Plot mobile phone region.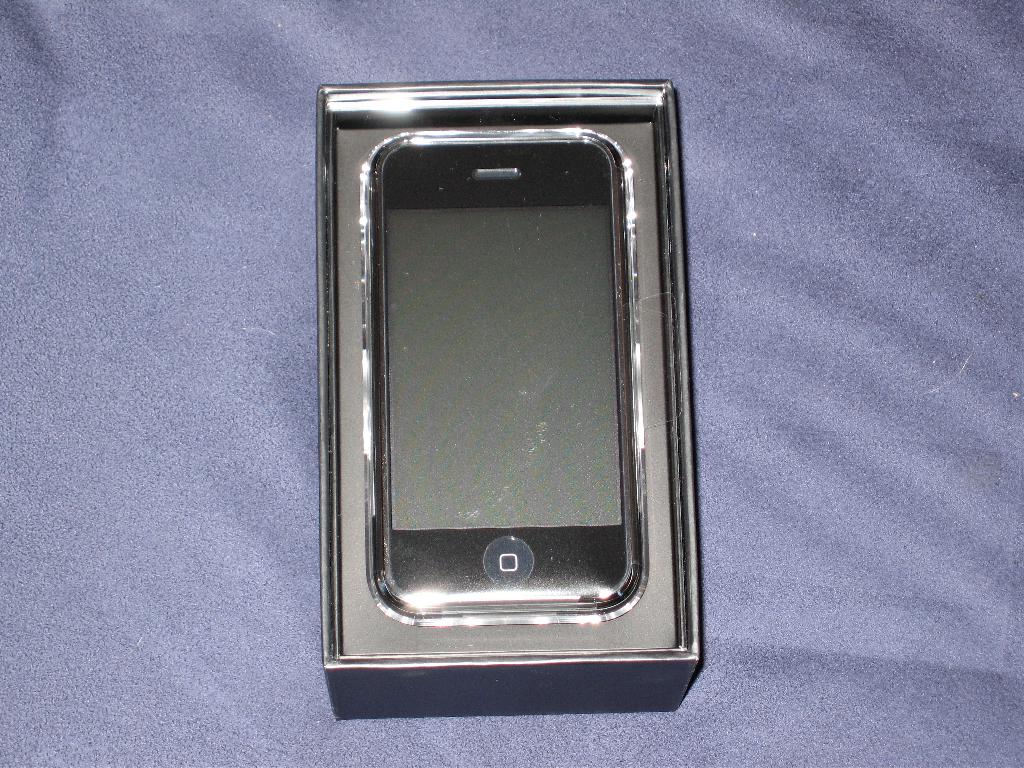
Plotted at bbox=[368, 136, 636, 621].
